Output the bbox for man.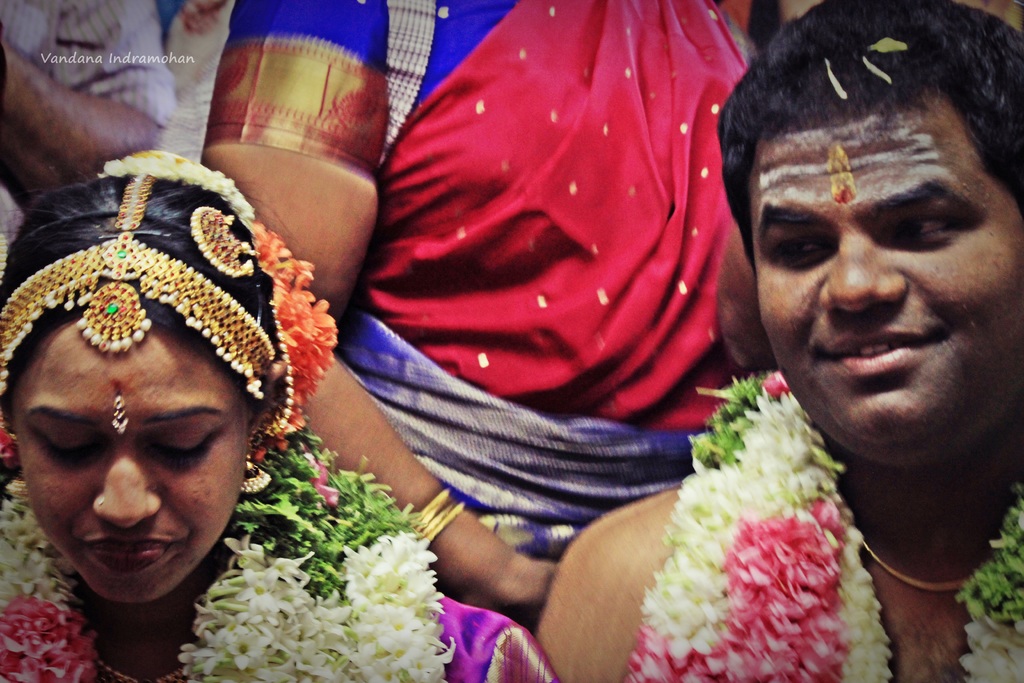
l=0, t=0, r=177, b=272.
